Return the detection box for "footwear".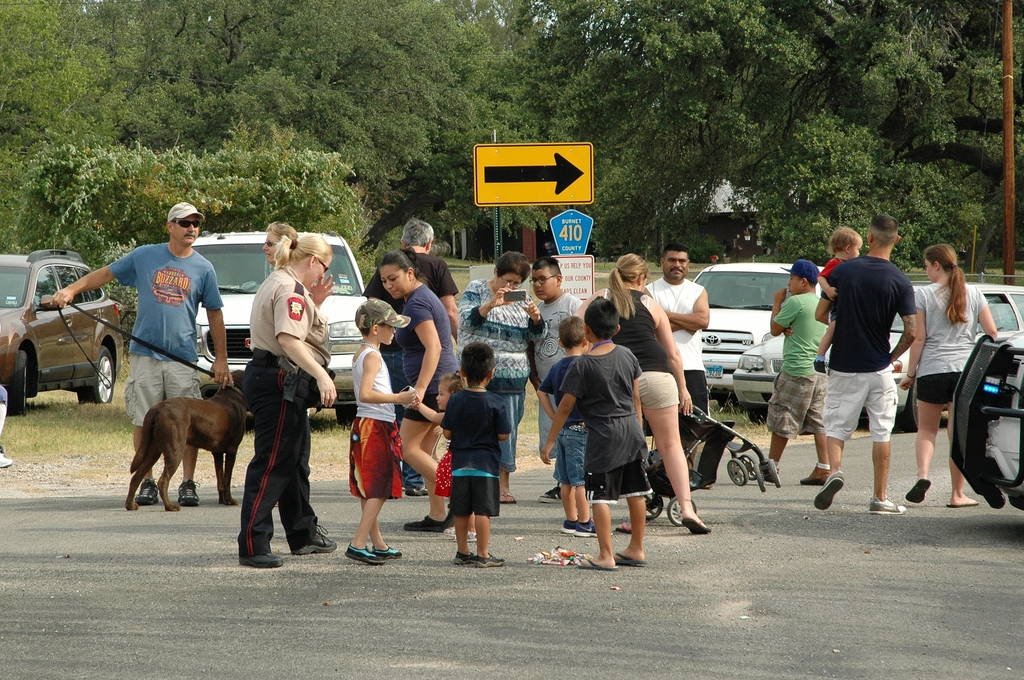
bbox=(539, 483, 563, 503).
